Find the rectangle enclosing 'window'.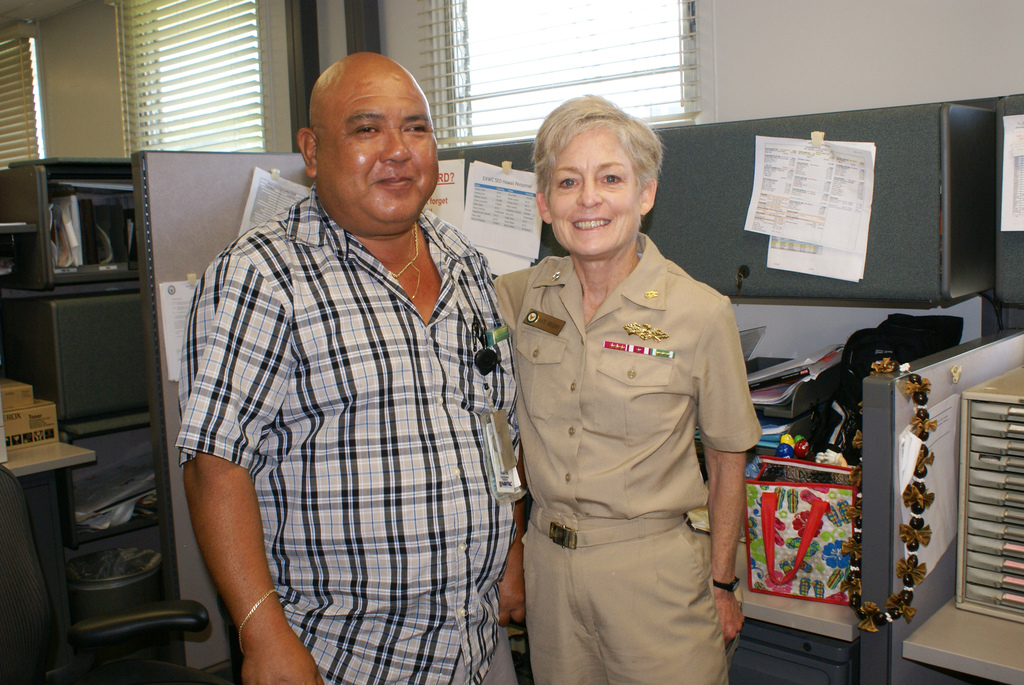
106, 0, 276, 177.
